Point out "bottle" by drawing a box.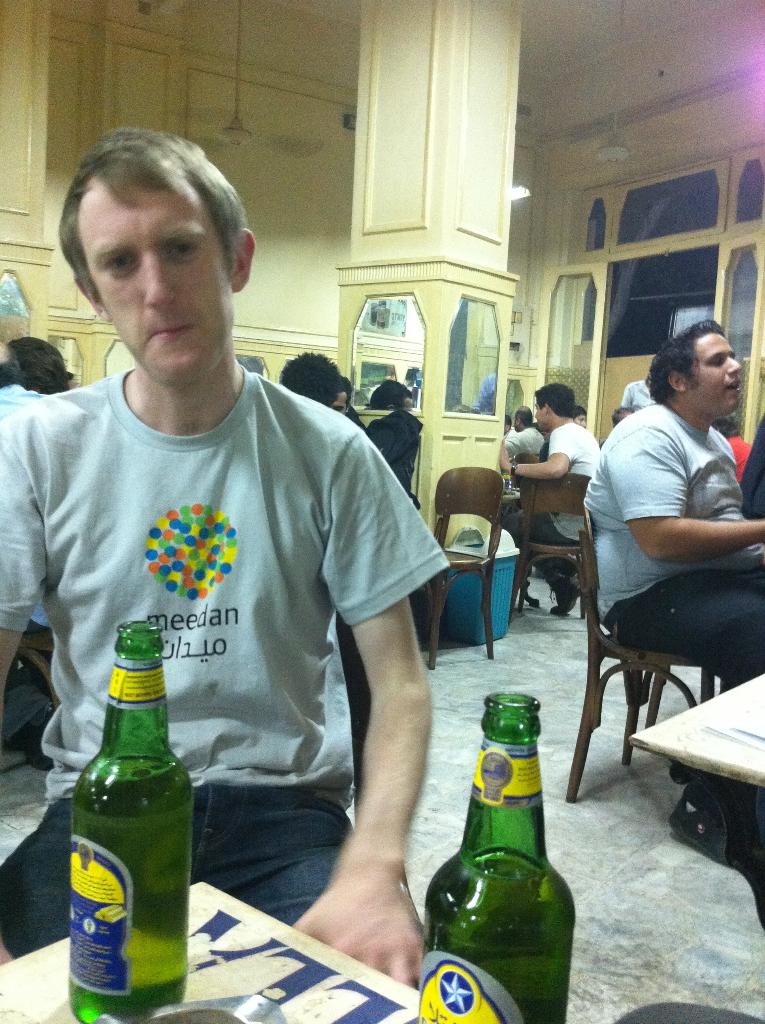
l=70, t=620, r=193, b=1023.
